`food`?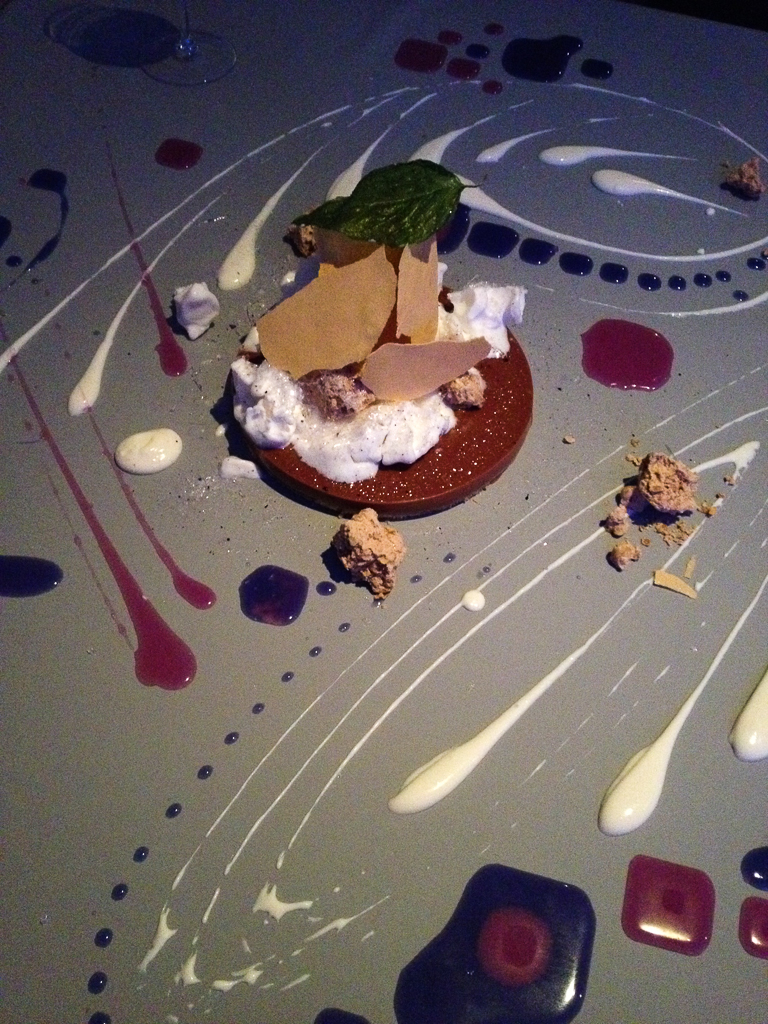
238:563:309:627
